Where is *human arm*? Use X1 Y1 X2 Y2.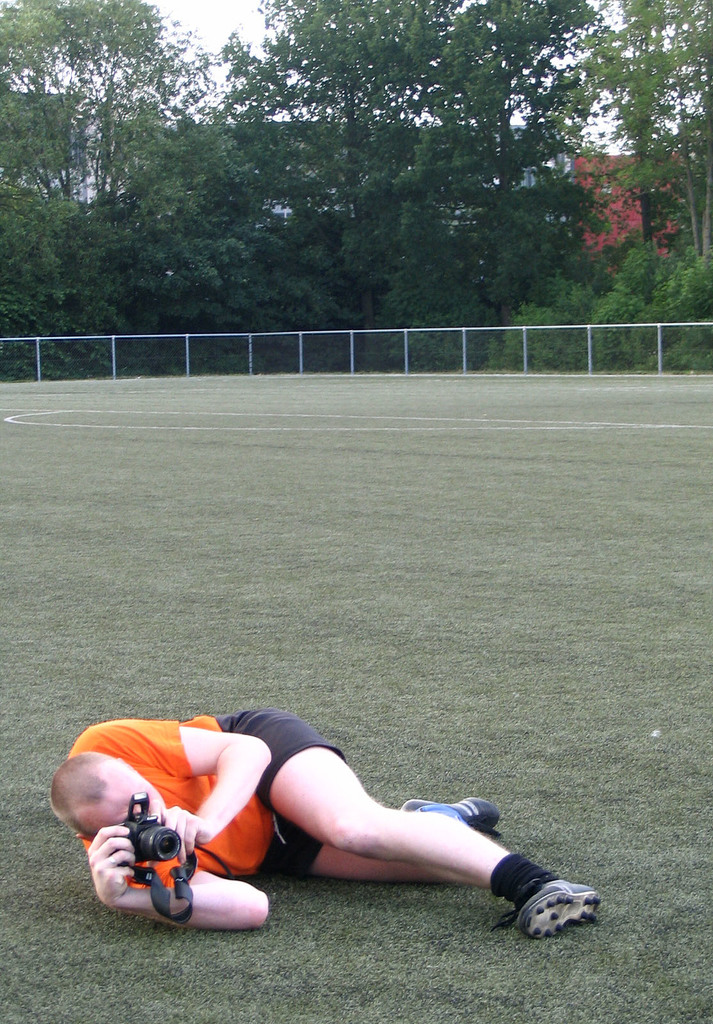
94 735 278 857.
